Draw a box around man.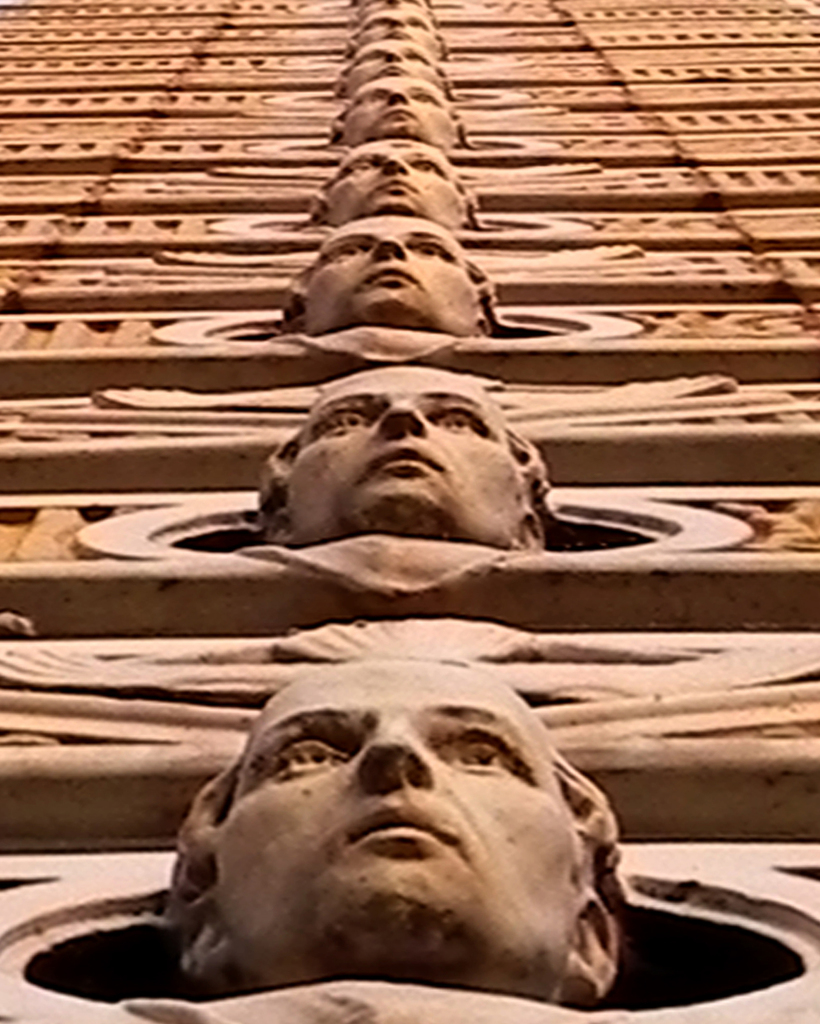
bbox=[348, 1, 446, 55].
